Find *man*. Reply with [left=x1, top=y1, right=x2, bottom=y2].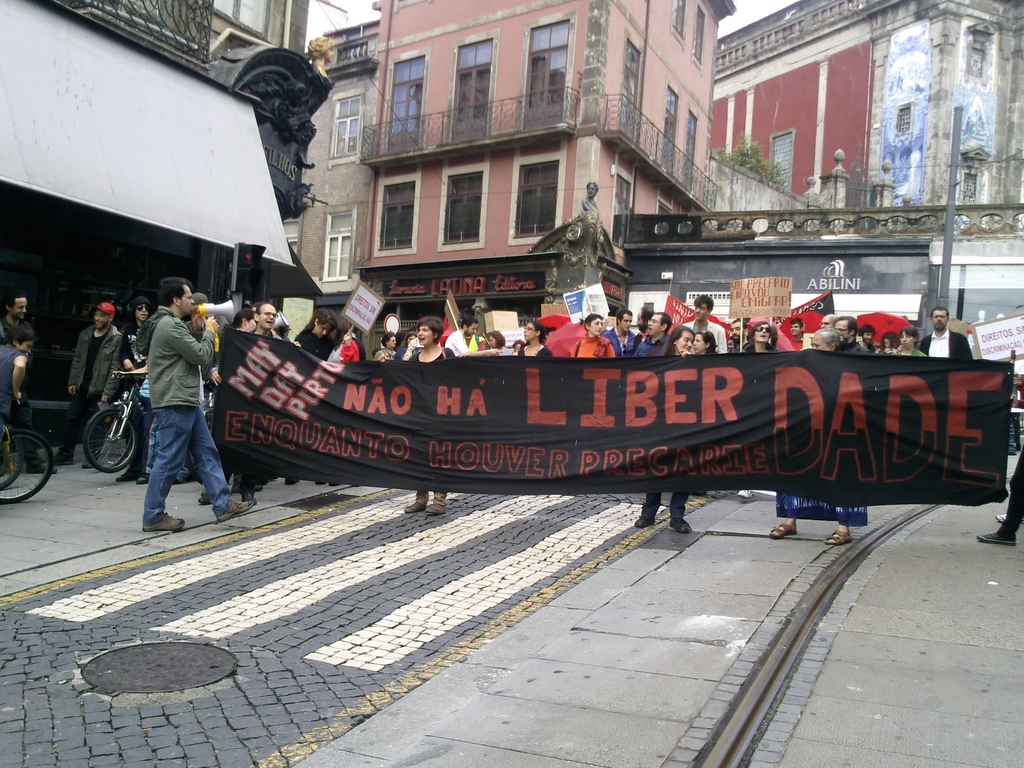
[left=227, top=300, right=301, bottom=504].
